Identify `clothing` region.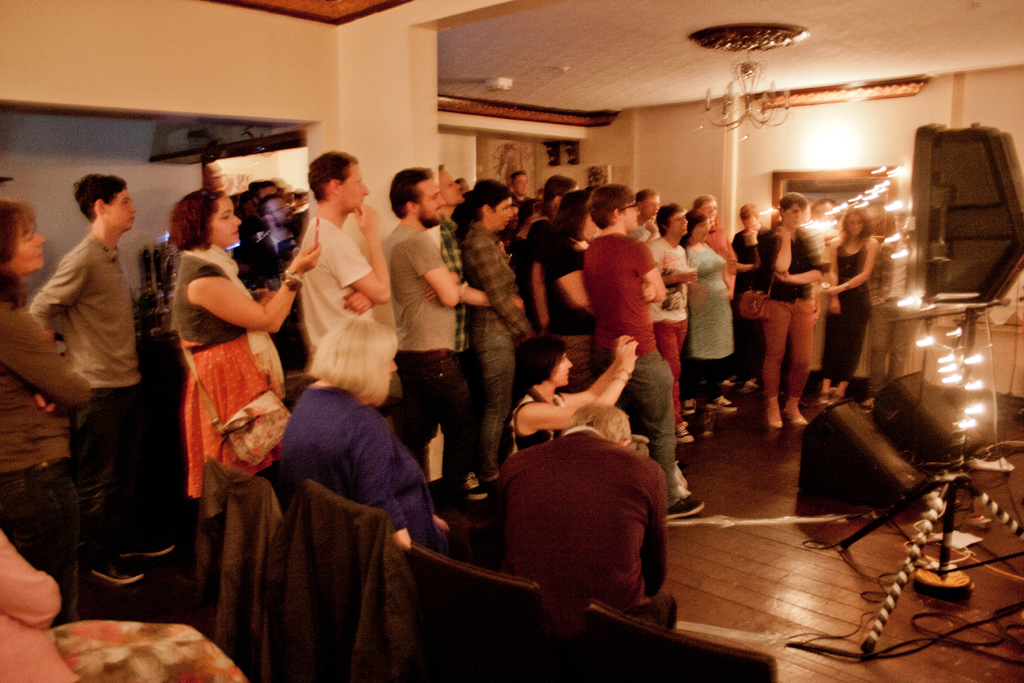
Region: box=[502, 388, 573, 462].
